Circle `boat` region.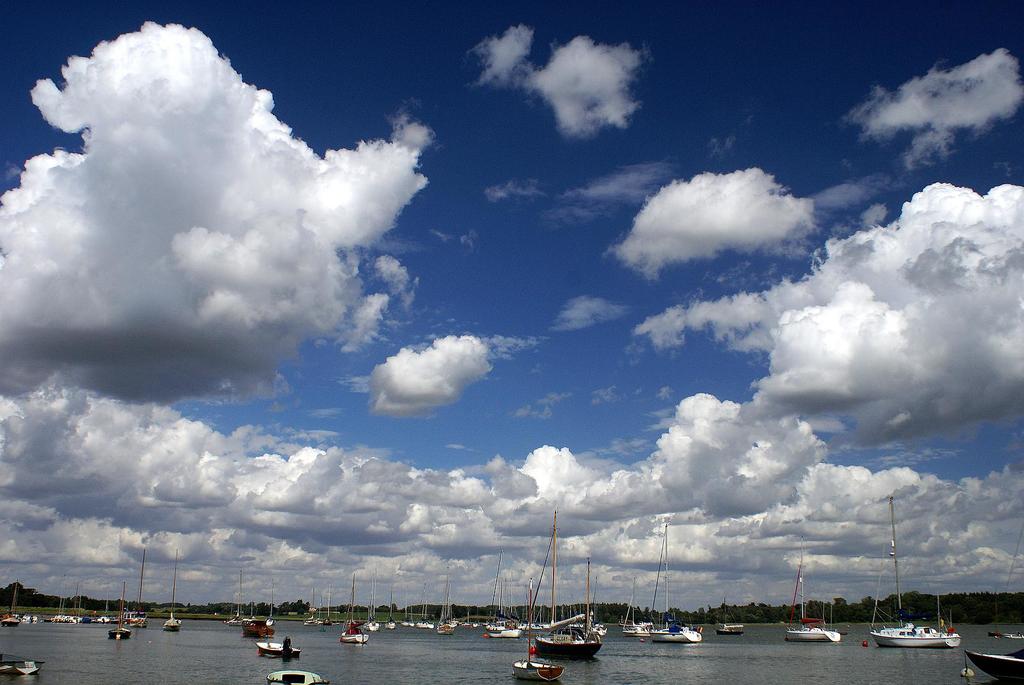
Region: (165, 546, 182, 629).
